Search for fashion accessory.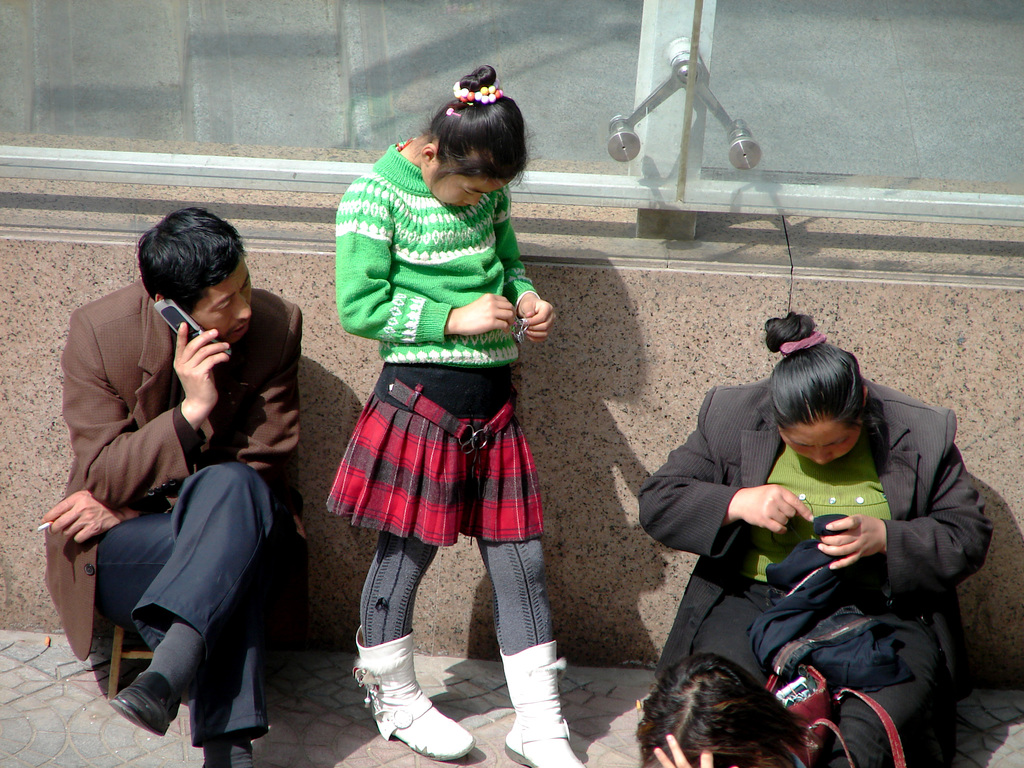
Found at 764,604,909,767.
